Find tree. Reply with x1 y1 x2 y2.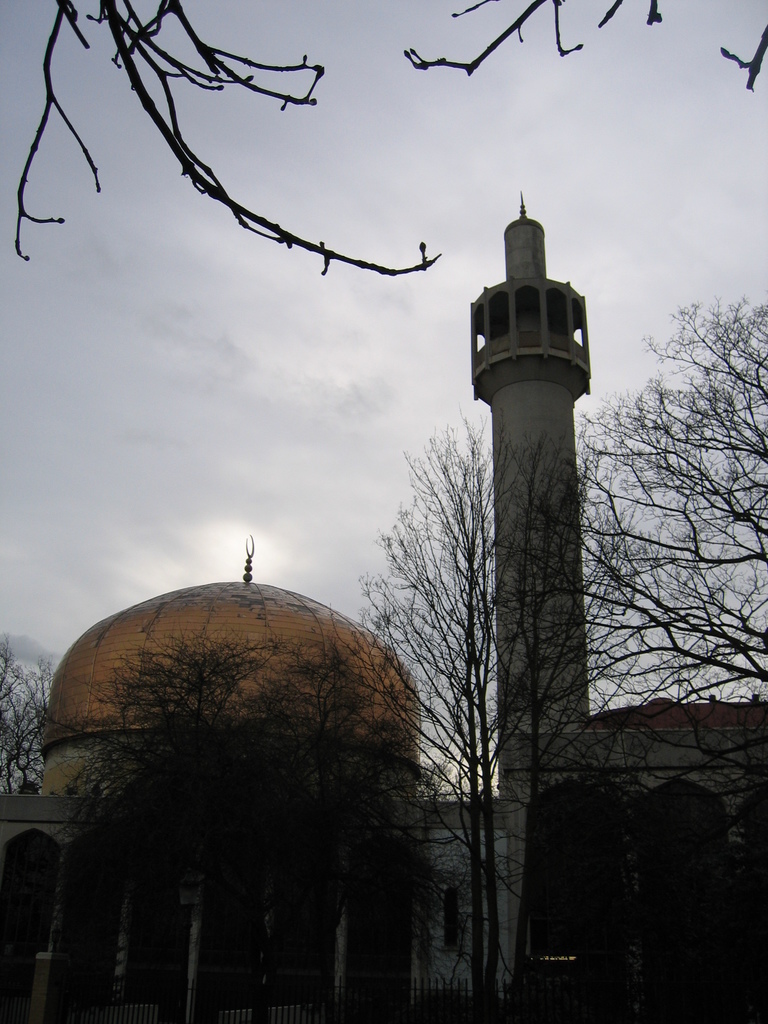
43 532 451 982.
